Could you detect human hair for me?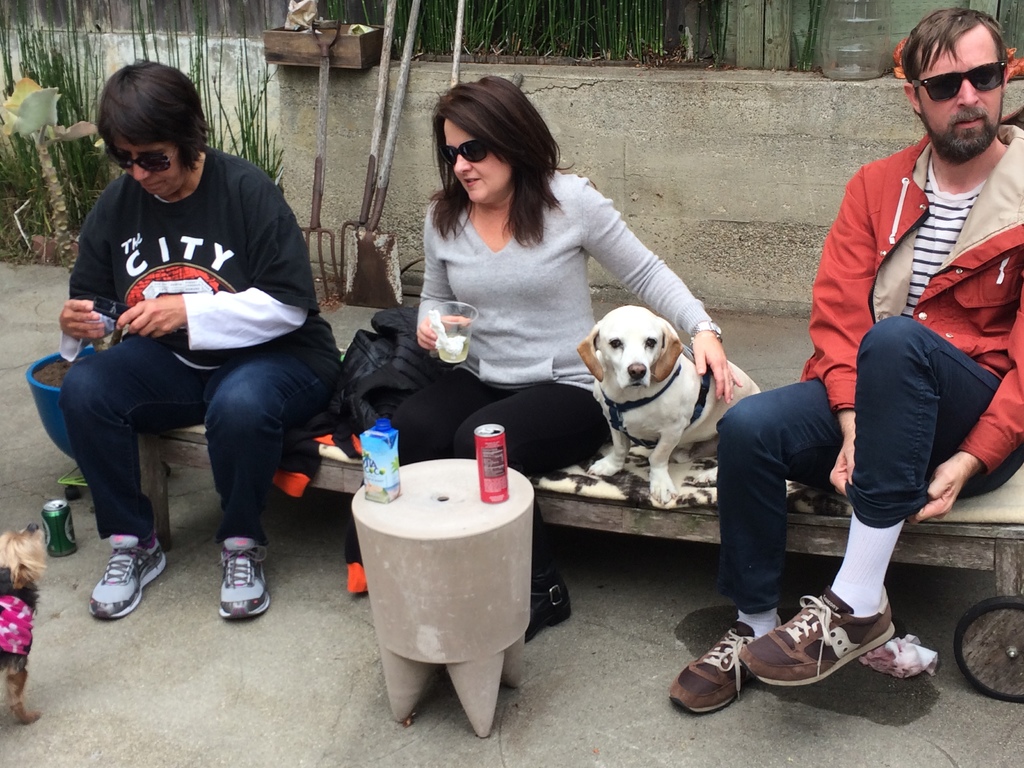
Detection result: detection(96, 58, 216, 172).
